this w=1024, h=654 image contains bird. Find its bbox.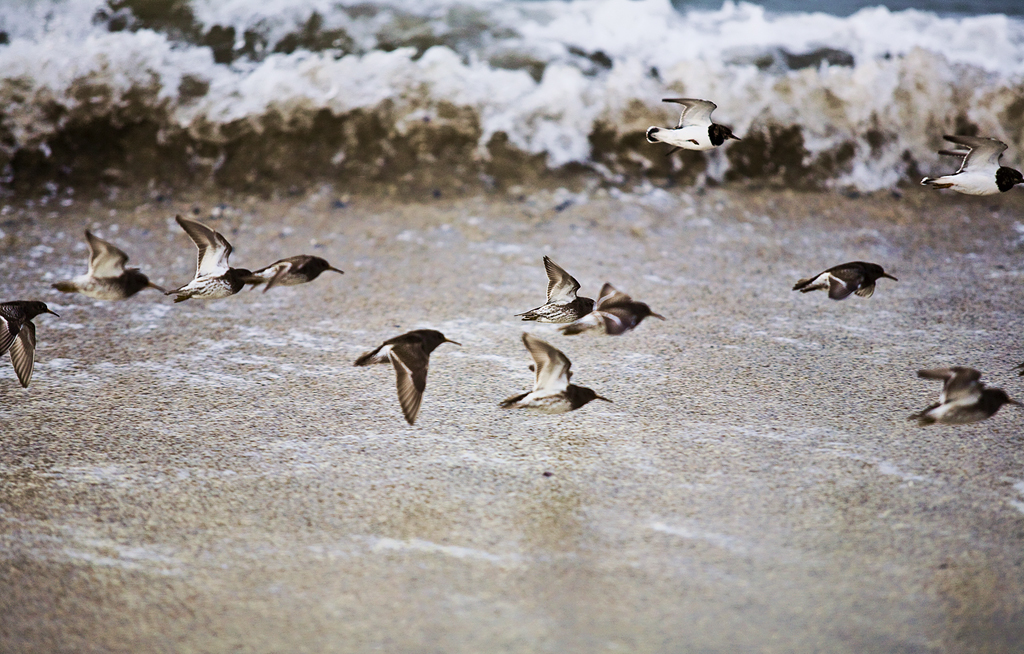
x1=555 y1=280 x2=668 y2=339.
